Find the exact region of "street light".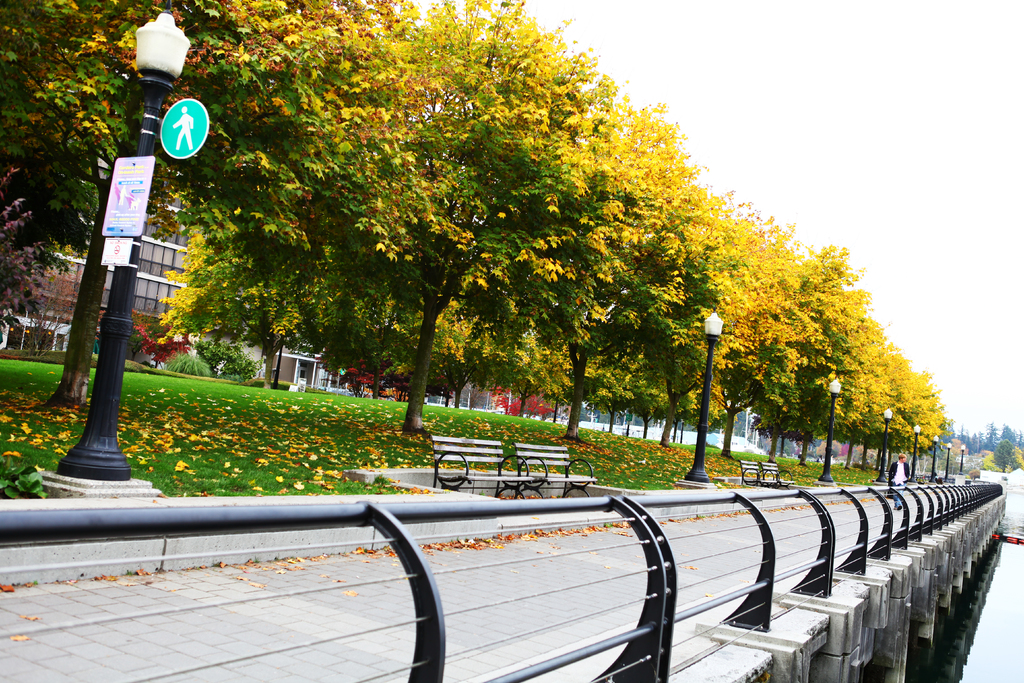
Exact region: rect(819, 374, 844, 485).
